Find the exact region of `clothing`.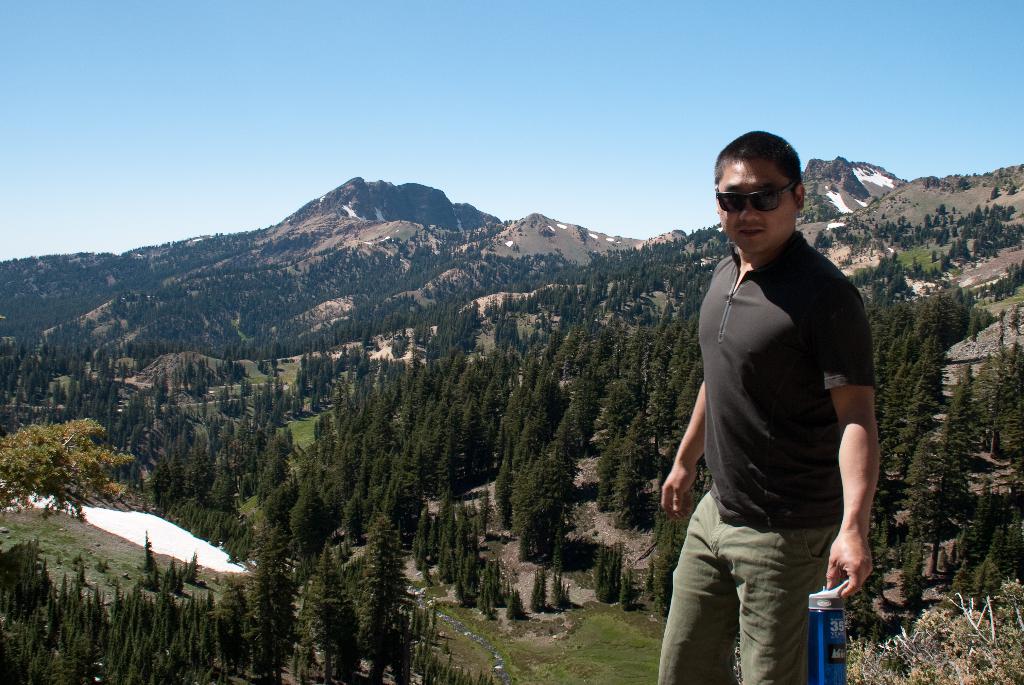
Exact region: 655/227/882/682.
